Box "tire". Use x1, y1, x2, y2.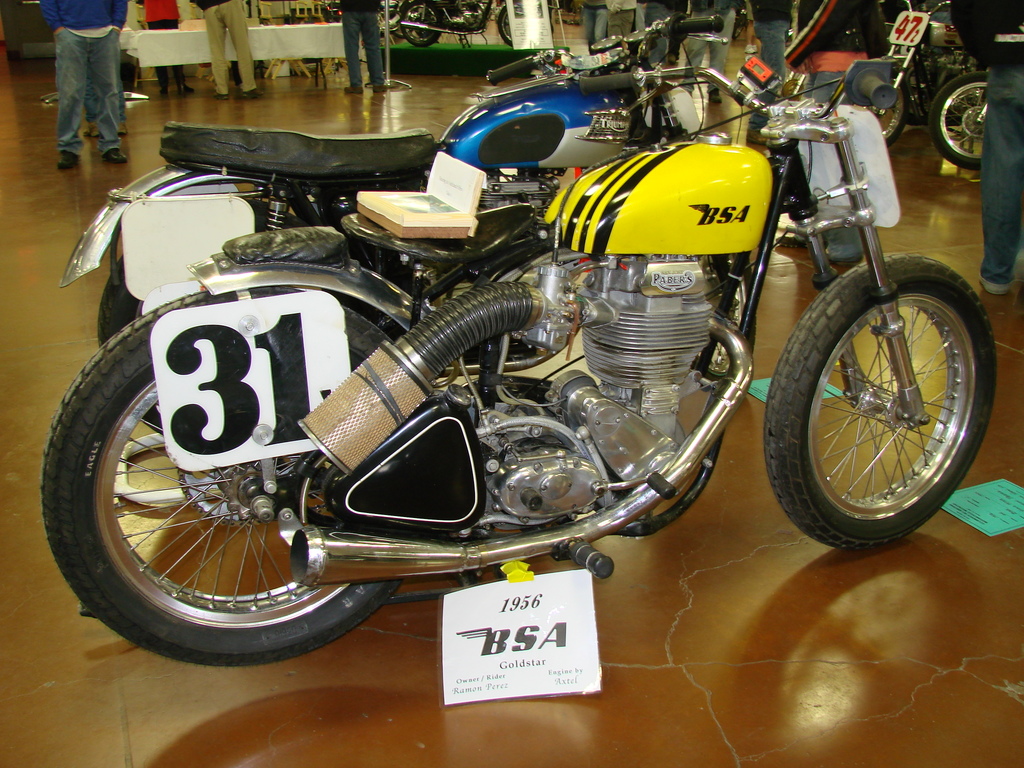
856, 74, 906, 139.
